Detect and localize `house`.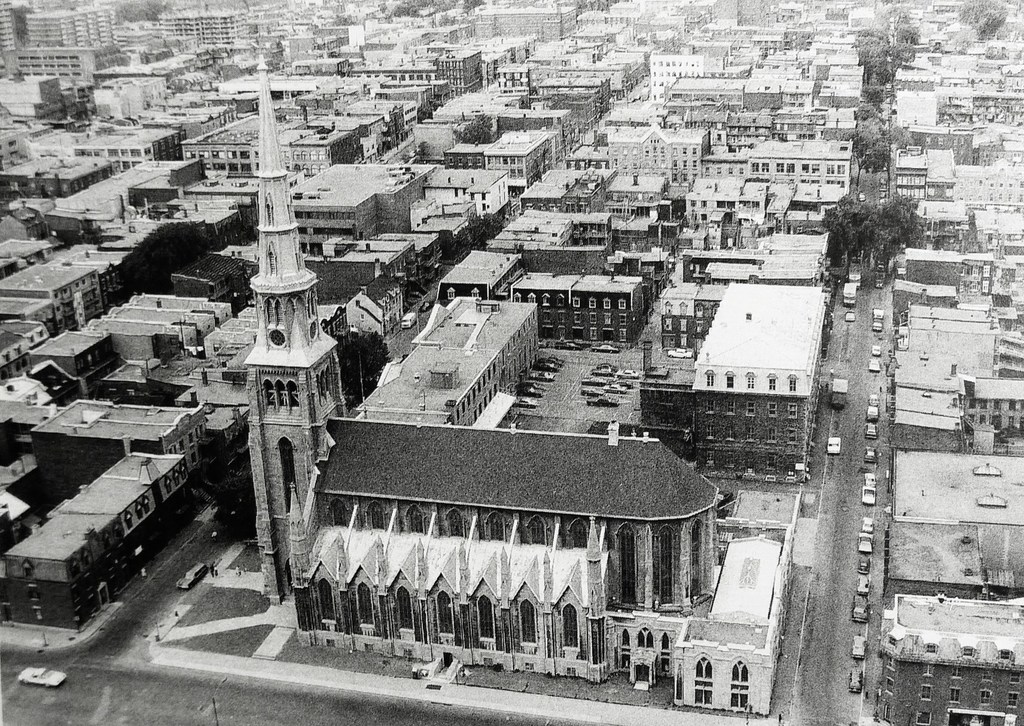
Localized at x1=0, y1=446, x2=200, y2=636.
